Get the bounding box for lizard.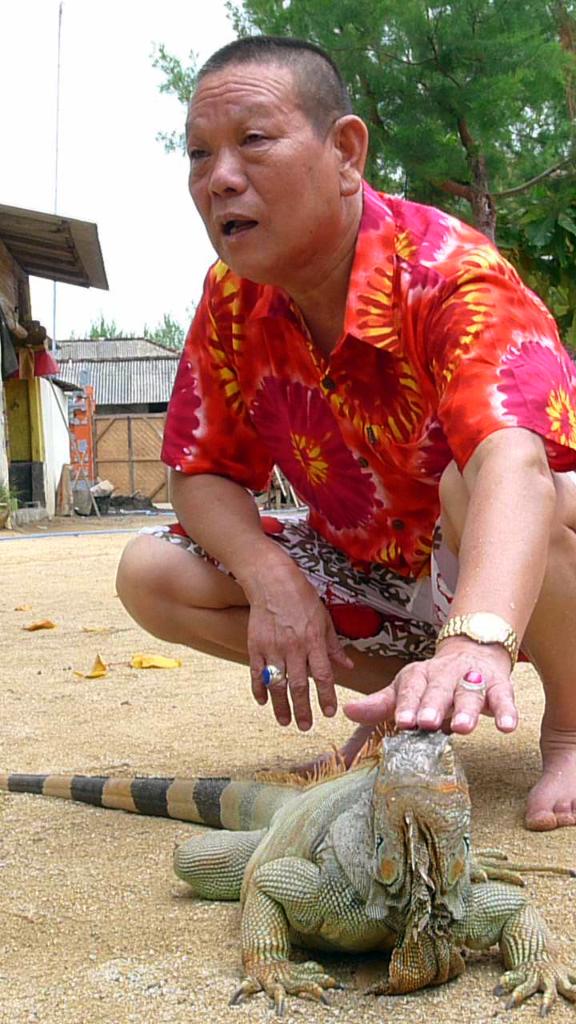
x1=24 y1=730 x2=575 y2=981.
